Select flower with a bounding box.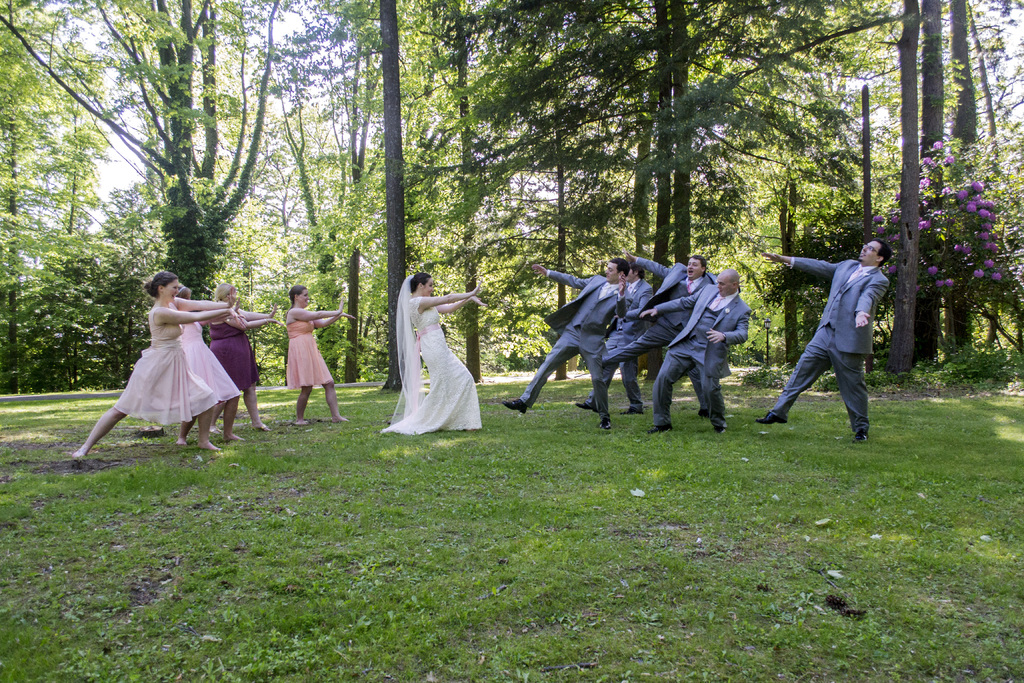
Rect(963, 251, 976, 261).
